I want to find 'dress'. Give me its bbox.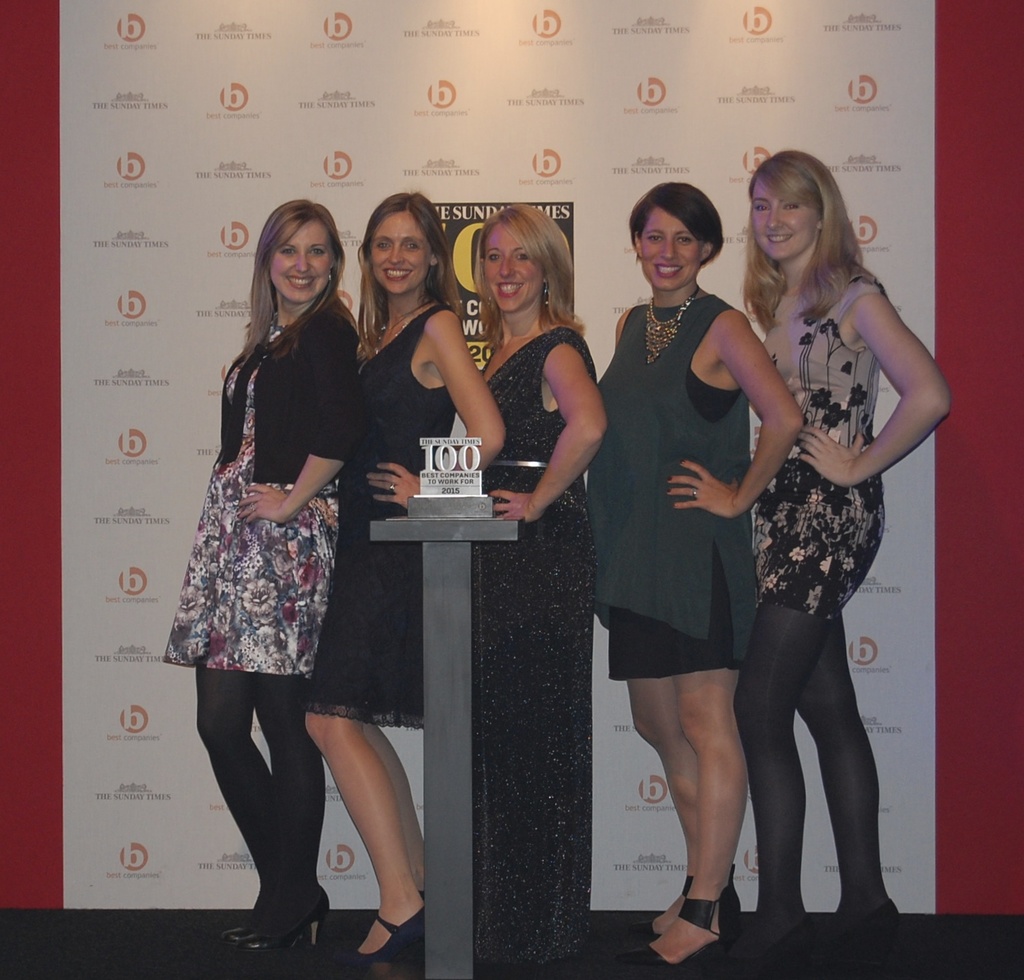
Rect(469, 322, 602, 965).
